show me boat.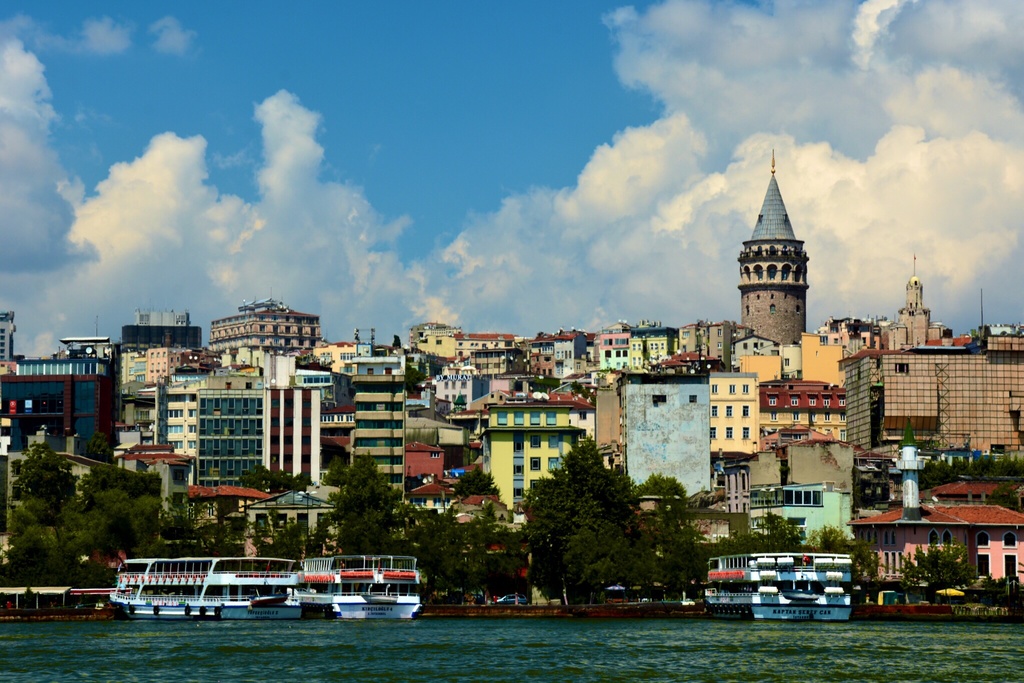
boat is here: 95 555 333 627.
